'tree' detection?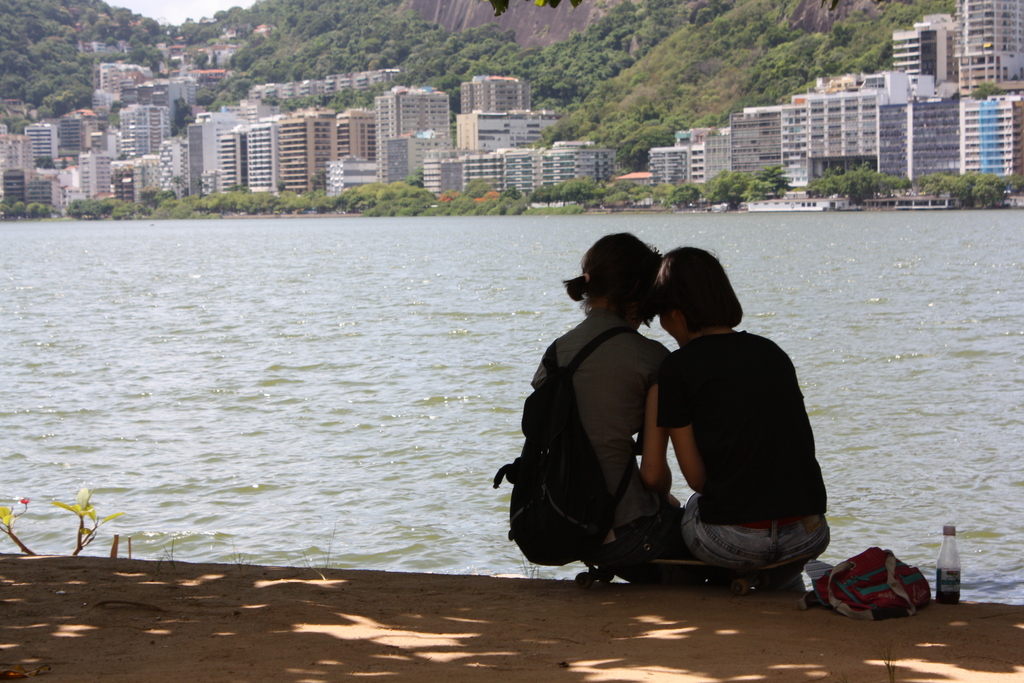
bbox=[699, 115, 732, 126]
